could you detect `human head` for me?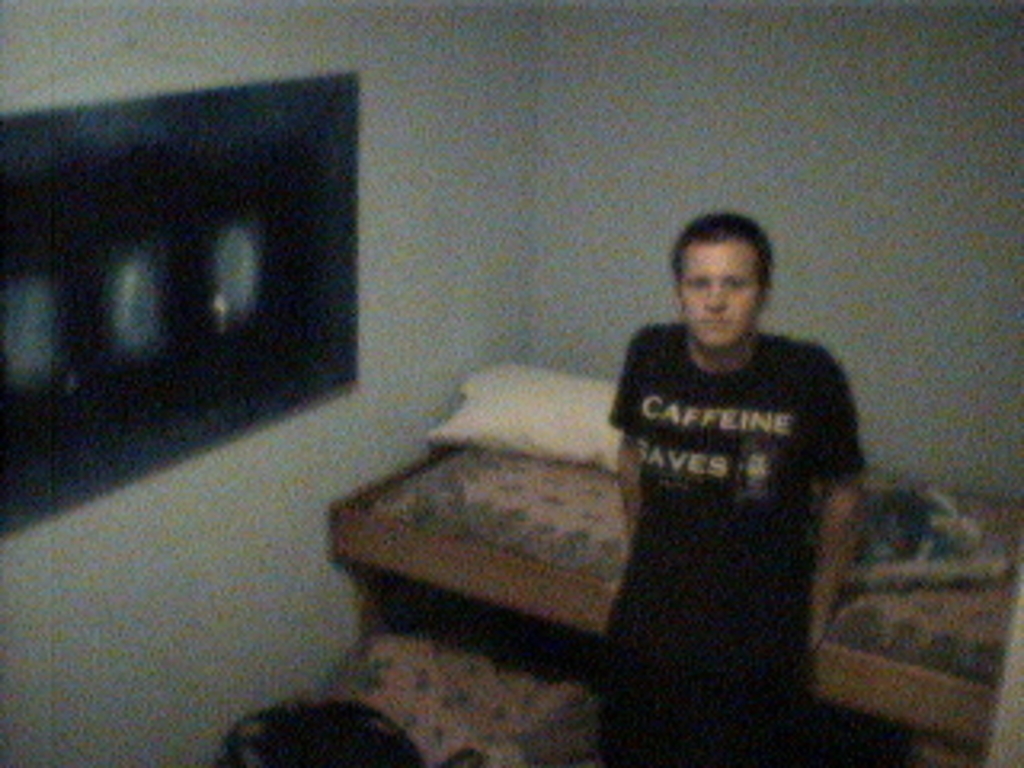
Detection result: bbox(662, 214, 787, 352).
